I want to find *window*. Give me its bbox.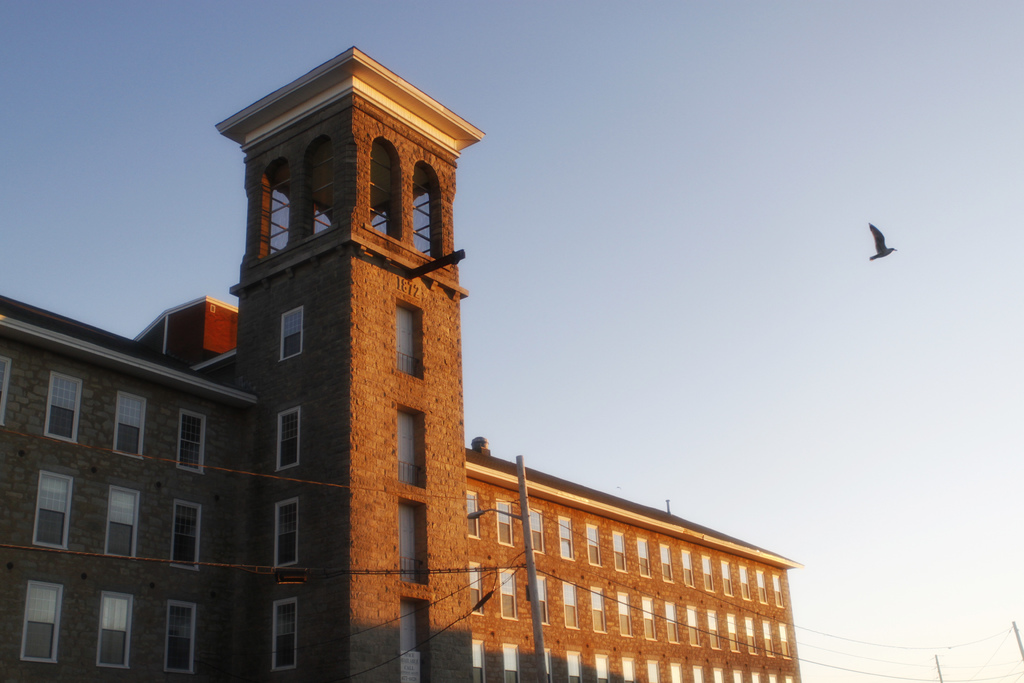
BBox(691, 666, 705, 682).
